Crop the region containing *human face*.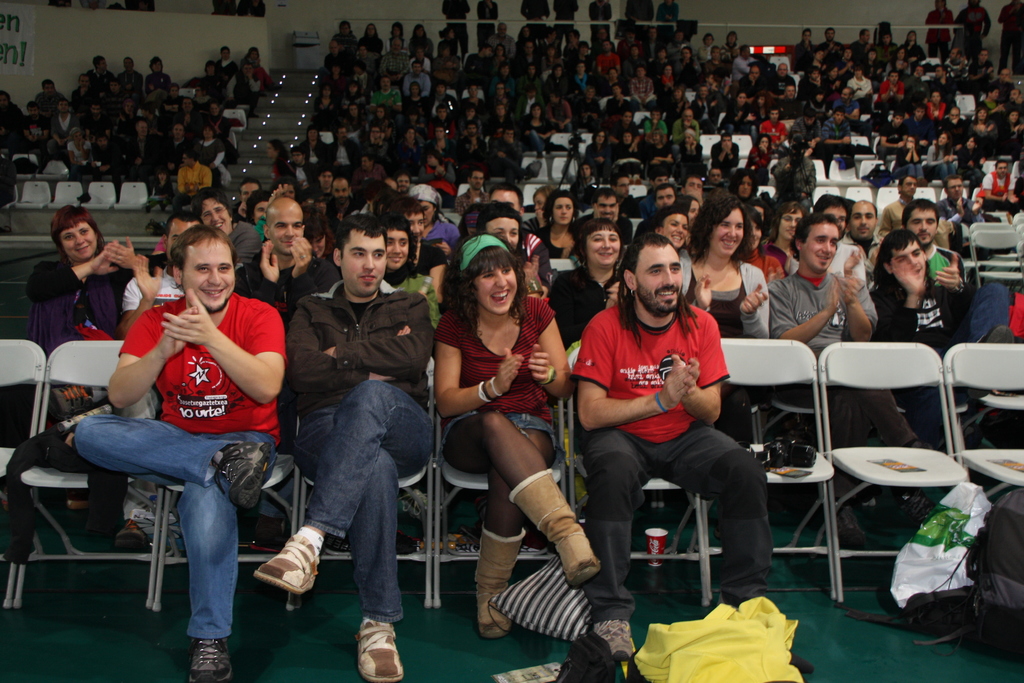
Crop region: {"left": 935, "top": 132, "right": 951, "bottom": 149}.
